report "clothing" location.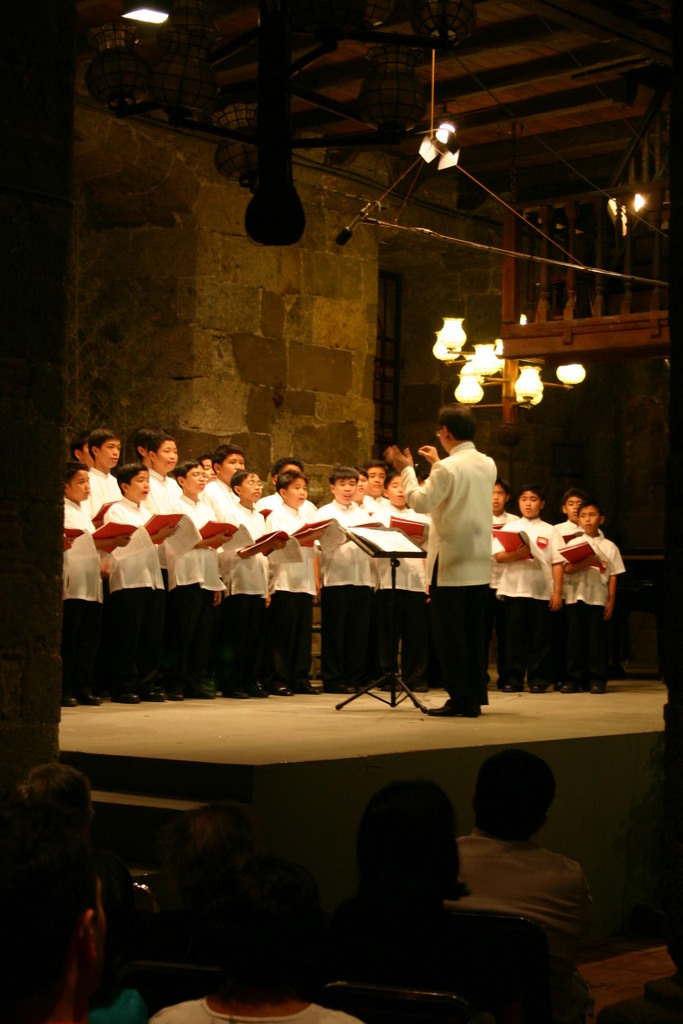
Report: region(417, 429, 516, 684).
